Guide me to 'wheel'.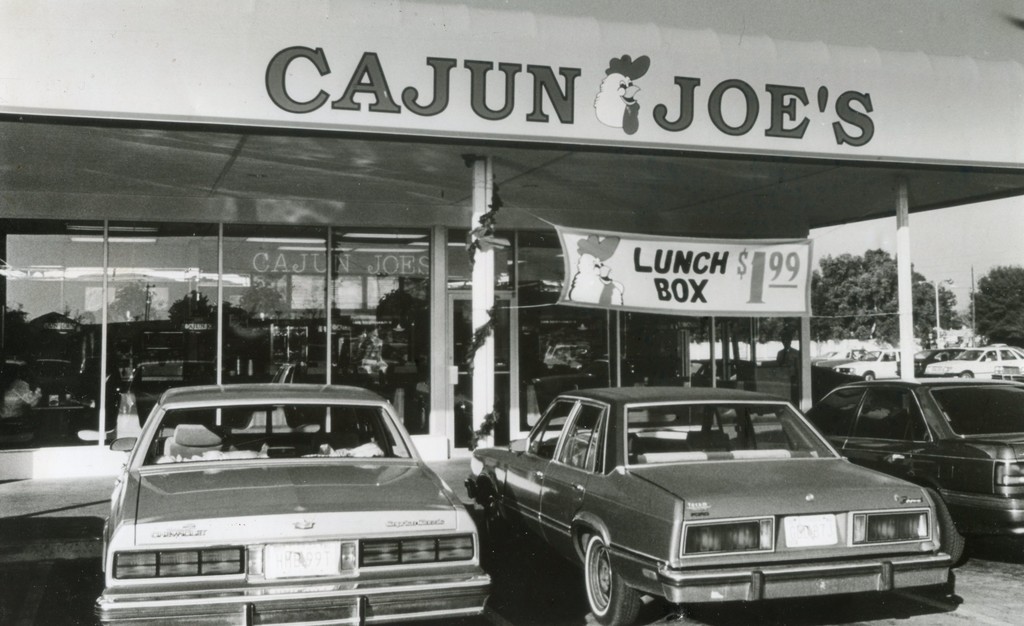
Guidance: (961, 373, 973, 381).
